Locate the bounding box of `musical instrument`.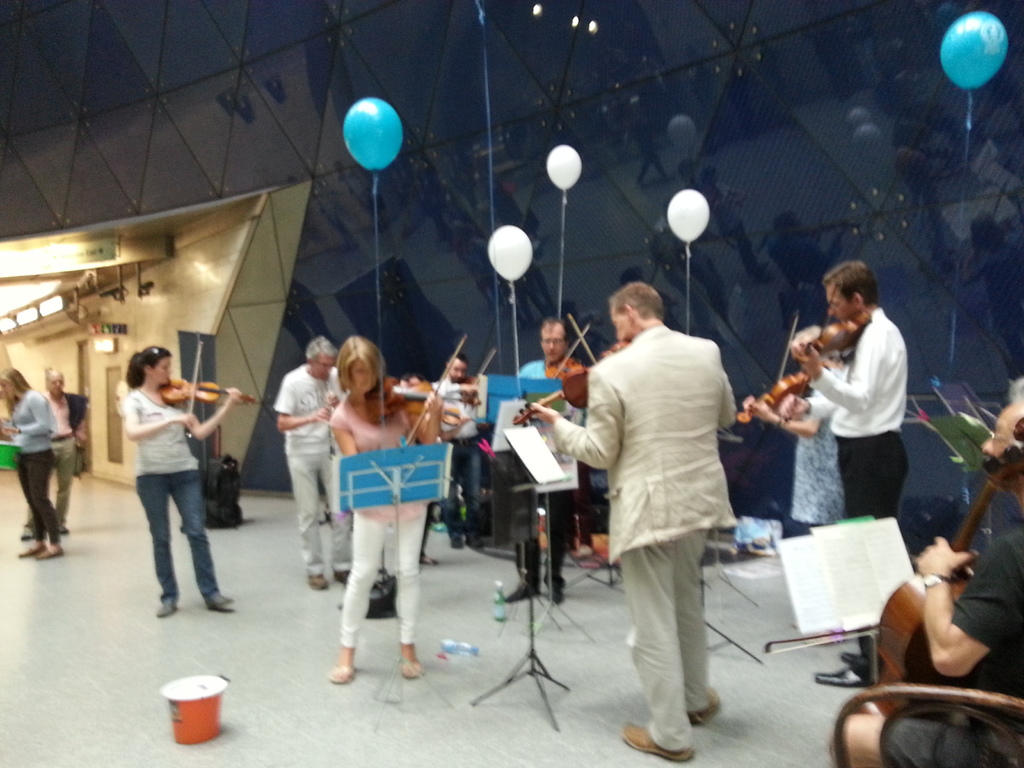
Bounding box: left=783, top=282, right=877, bottom=426.
